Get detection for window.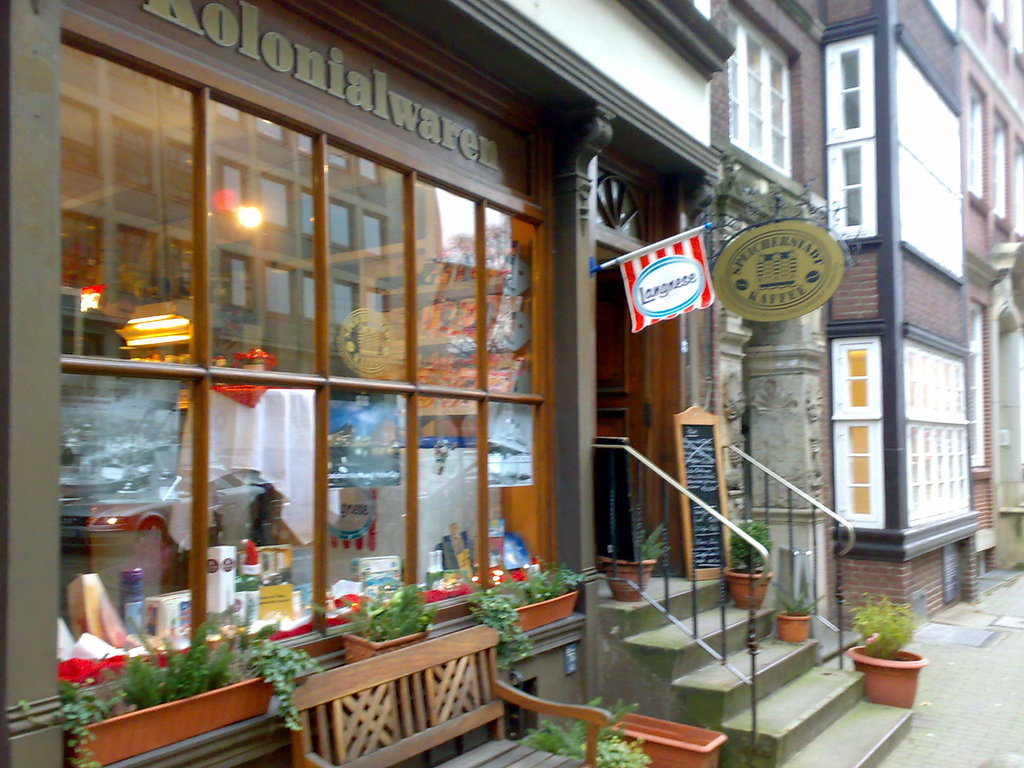
Detection: <region>59, 0, 567, 692</region>.
